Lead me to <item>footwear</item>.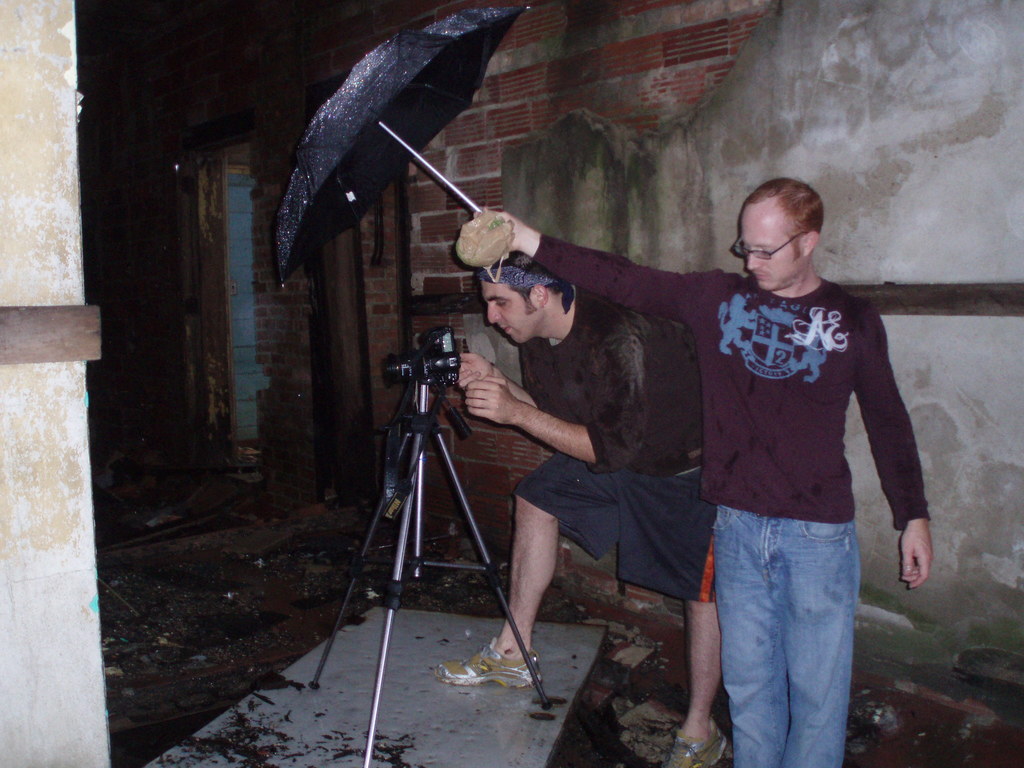
Lead to 669, 715, 737, 767.
